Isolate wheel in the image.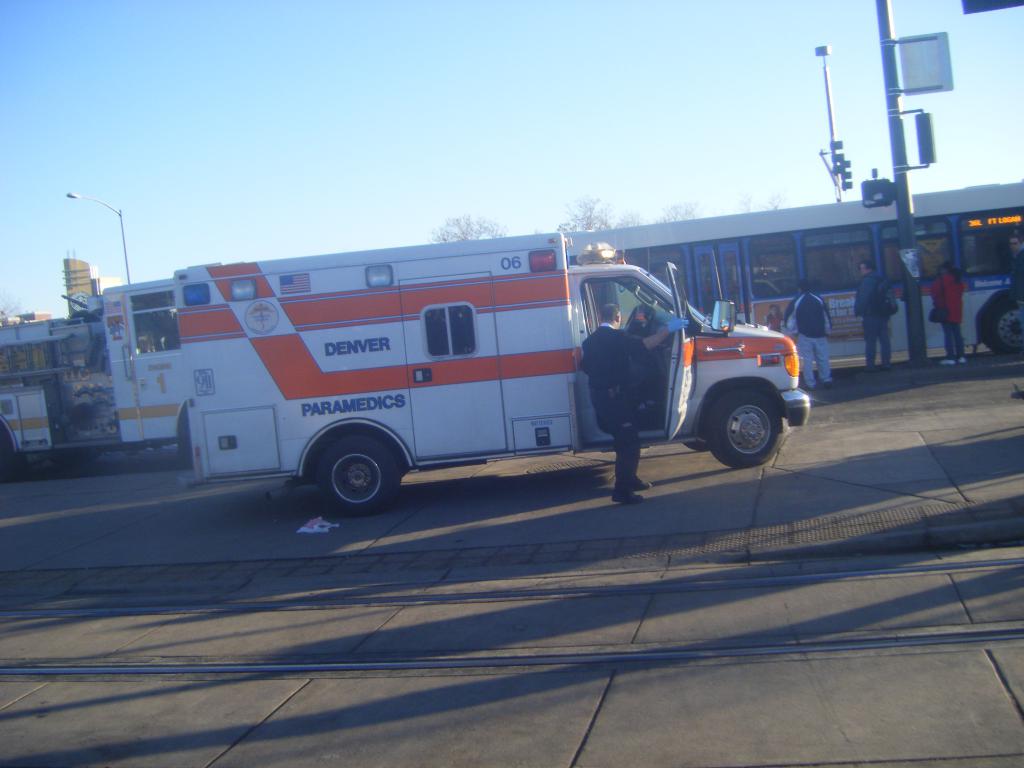
Isolated region: locate(317, 436, 396, 514).
